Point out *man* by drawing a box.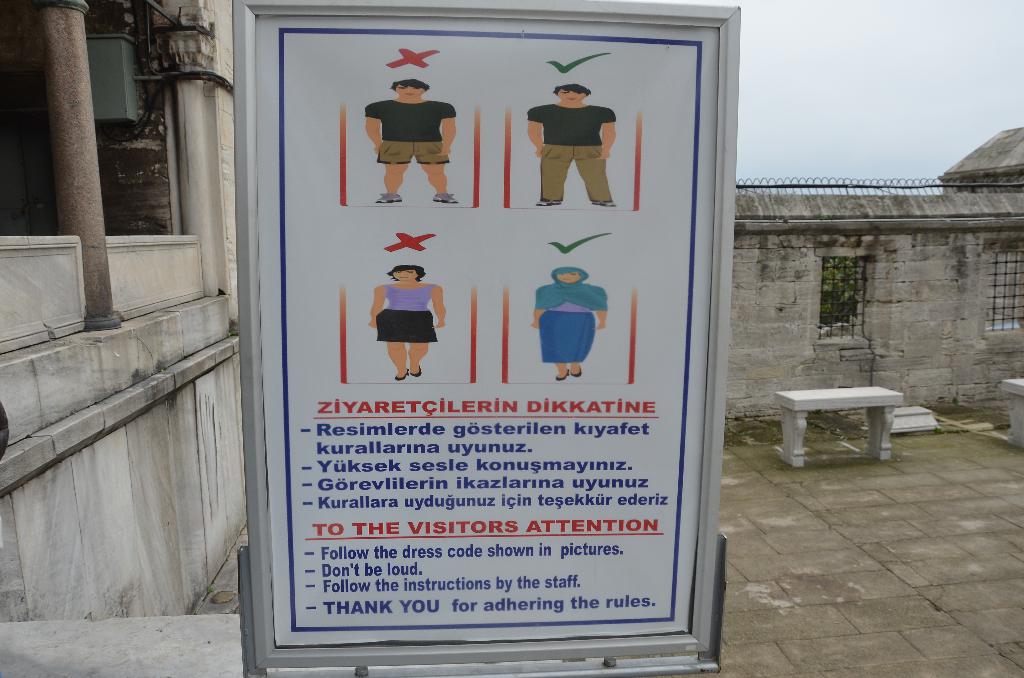
region(368, 74, 461, 211).
